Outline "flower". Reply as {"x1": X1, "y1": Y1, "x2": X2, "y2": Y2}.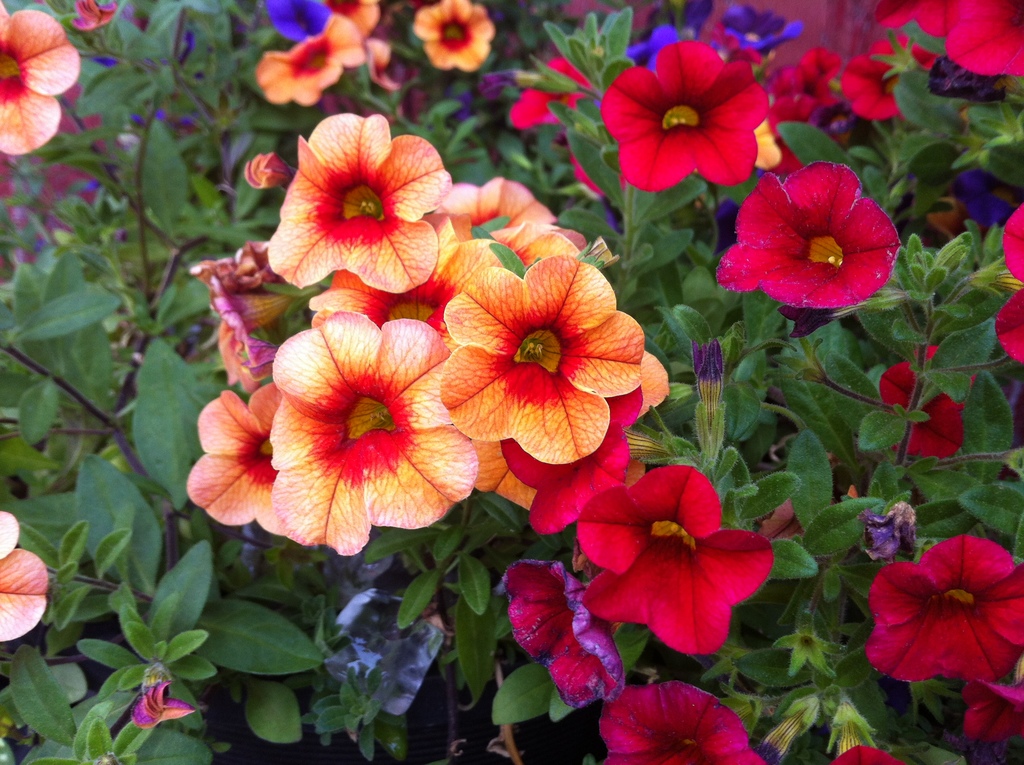
{"x1": 503, "y1": 435, "x2": 635, "y2": 538}.
